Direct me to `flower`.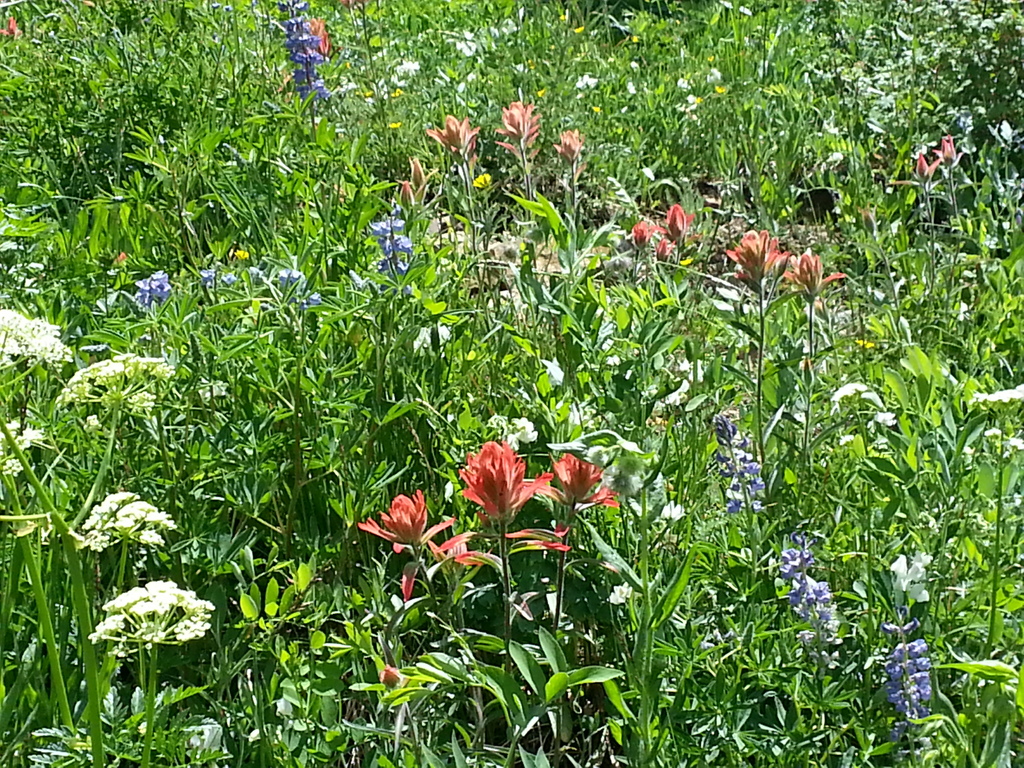
Direction: <bbox>461, 433, 557, 537</bbox>.
